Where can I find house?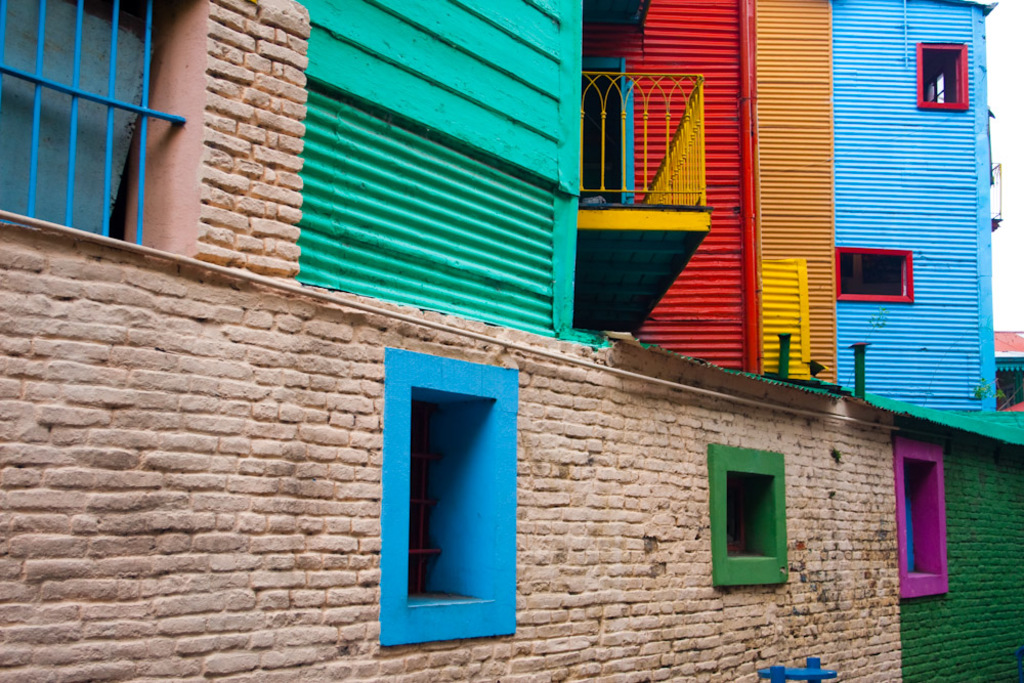
You can find it at 571, 335, 1020, 682.
